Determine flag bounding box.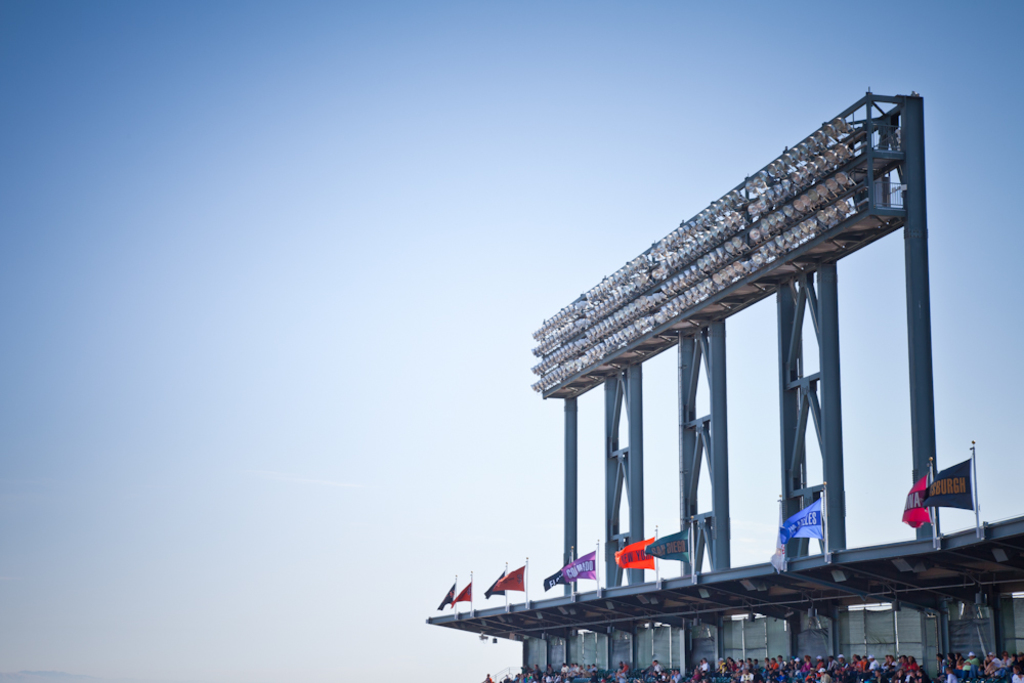
Determined: {"left": 482, "top": 570, "right": 499, "bottom": 597}.
